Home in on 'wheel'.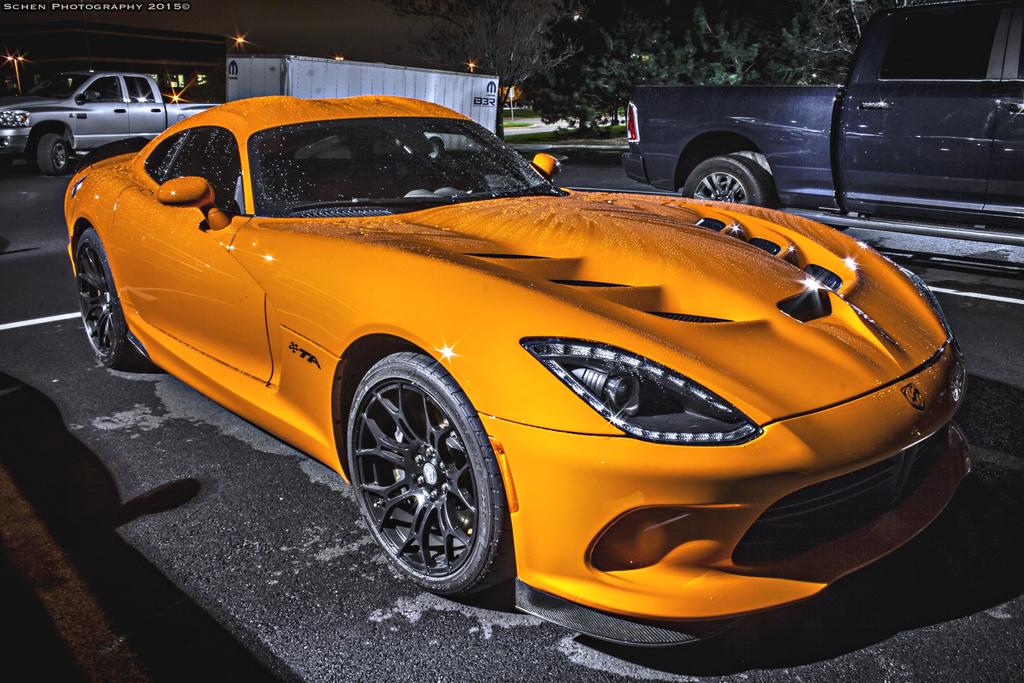
Homed in at bbox=(345, 352, 514, 604).
